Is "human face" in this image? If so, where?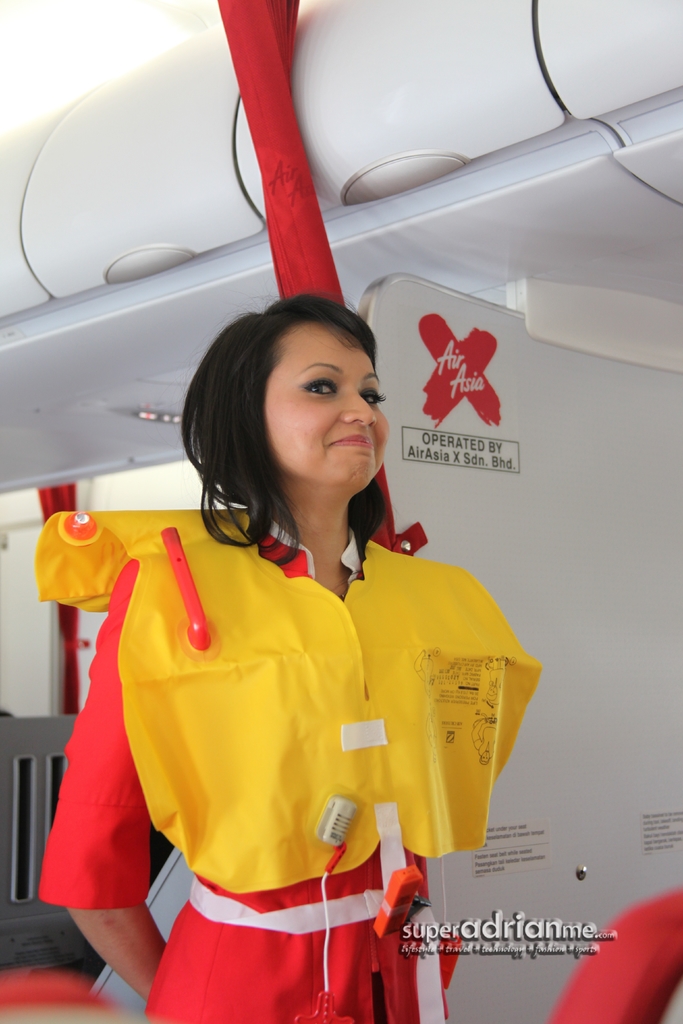
Yes, at x1=267 y1=319 x2=393 y2=476.
